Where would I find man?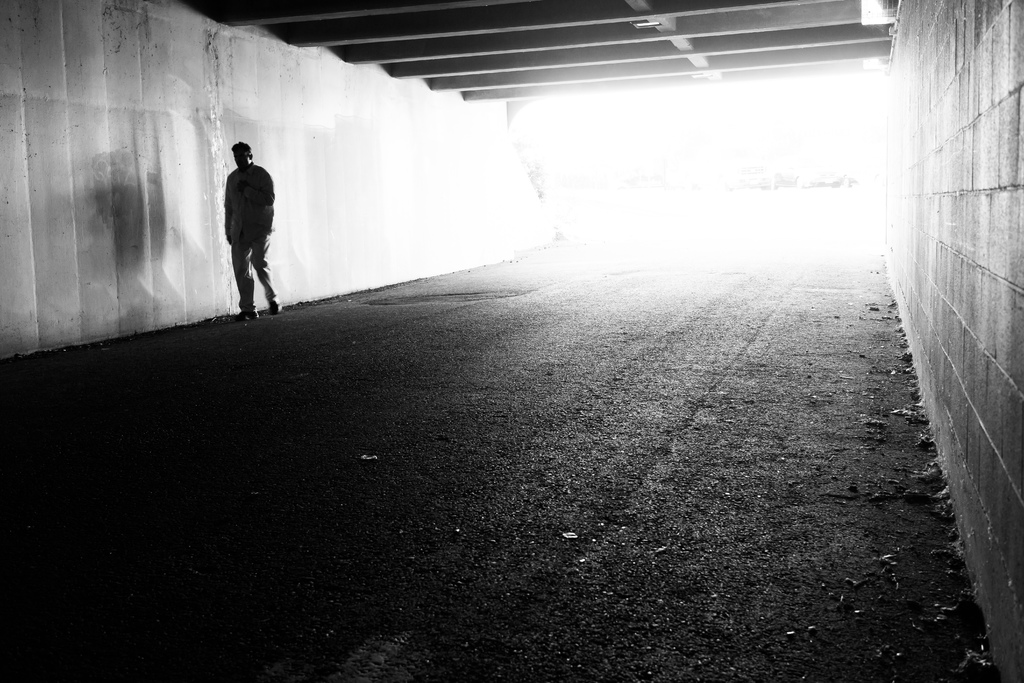
At {"x1": 211, "y1": 131, "x2": 279, "y2": 320}.
